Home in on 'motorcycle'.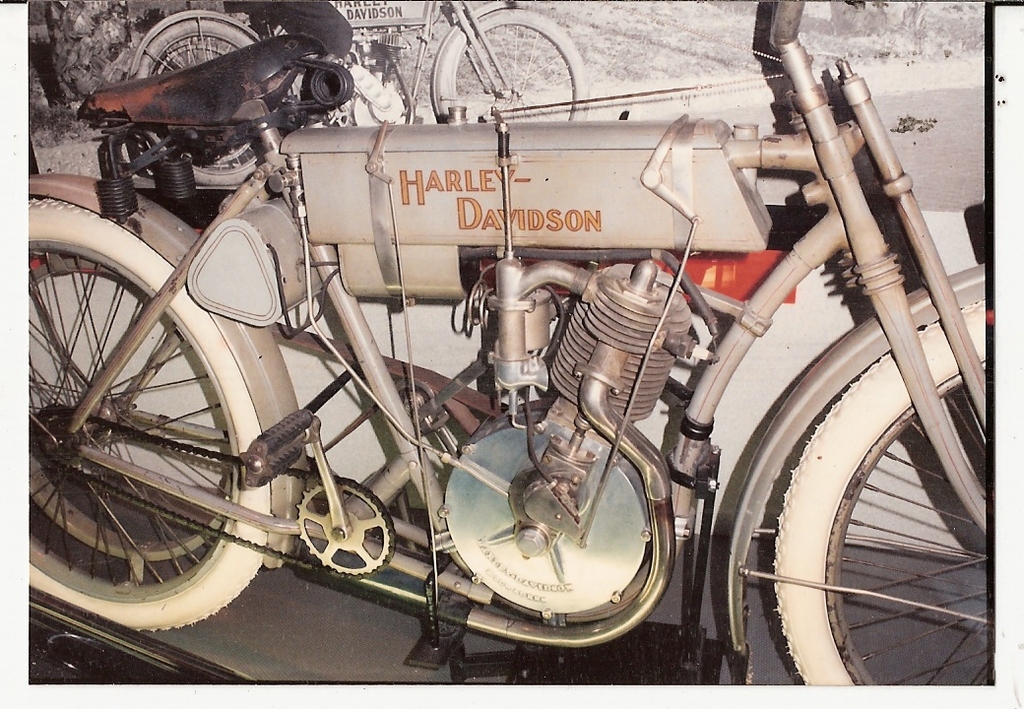
Homed in at 32 0 1013 683.
